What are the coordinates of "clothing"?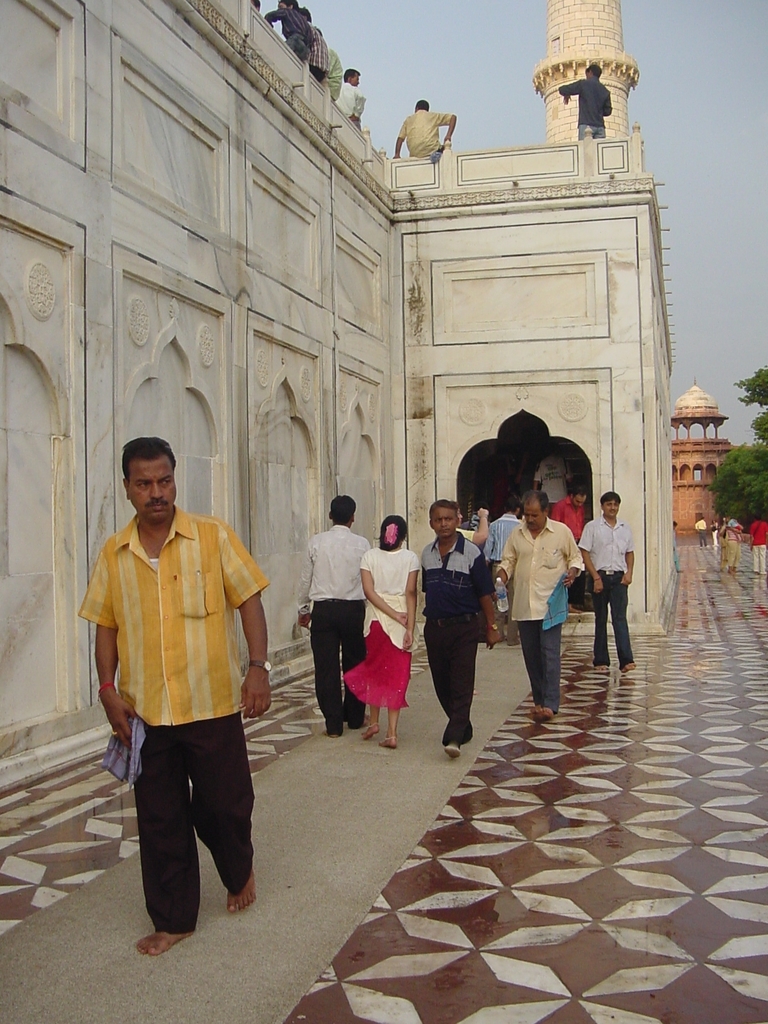
[left=536, top=455, right=573, bottom=508].
